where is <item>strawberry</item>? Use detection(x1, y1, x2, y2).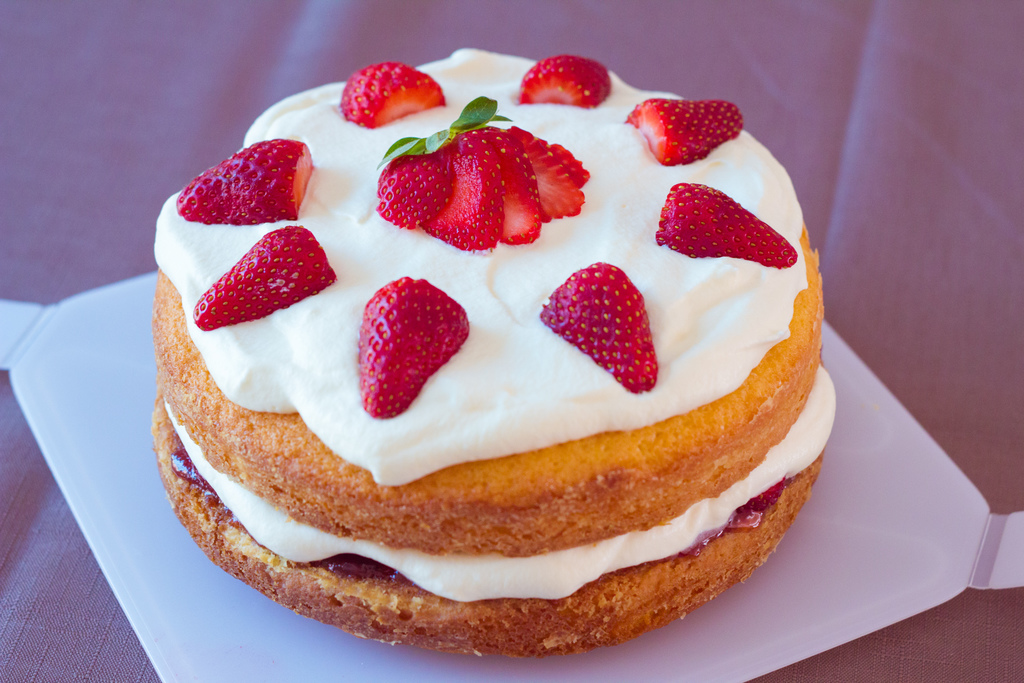
detection(340, 60, 443, 130).
